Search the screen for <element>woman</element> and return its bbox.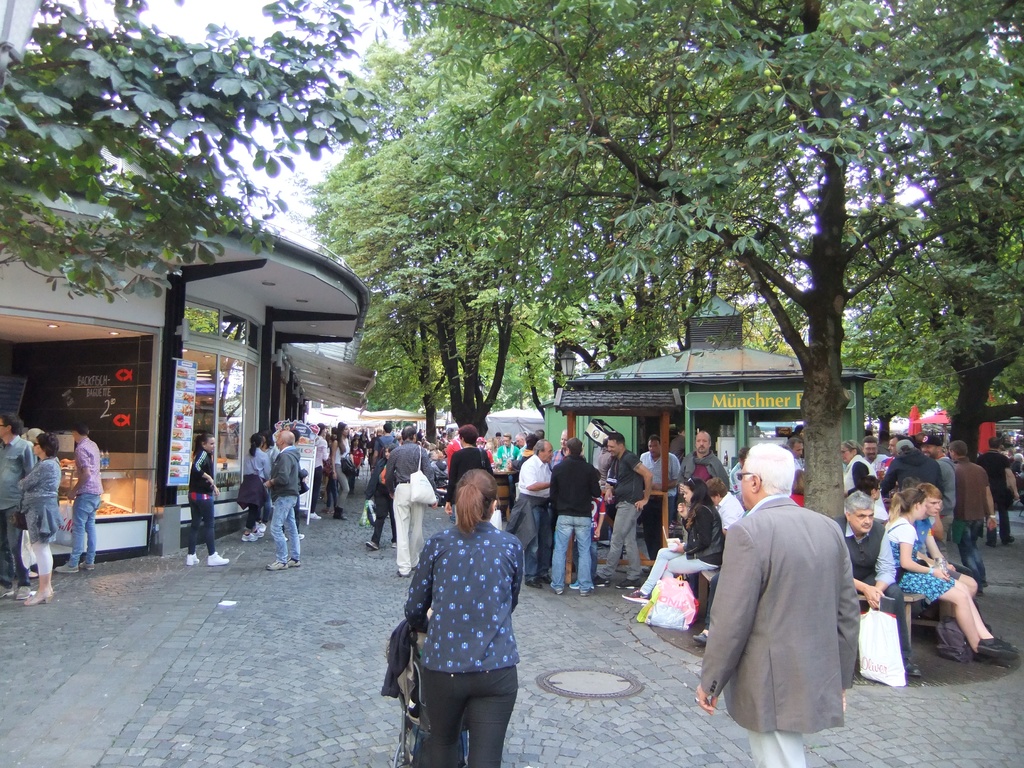
Found: bbox(389, 461, 537, 767).
